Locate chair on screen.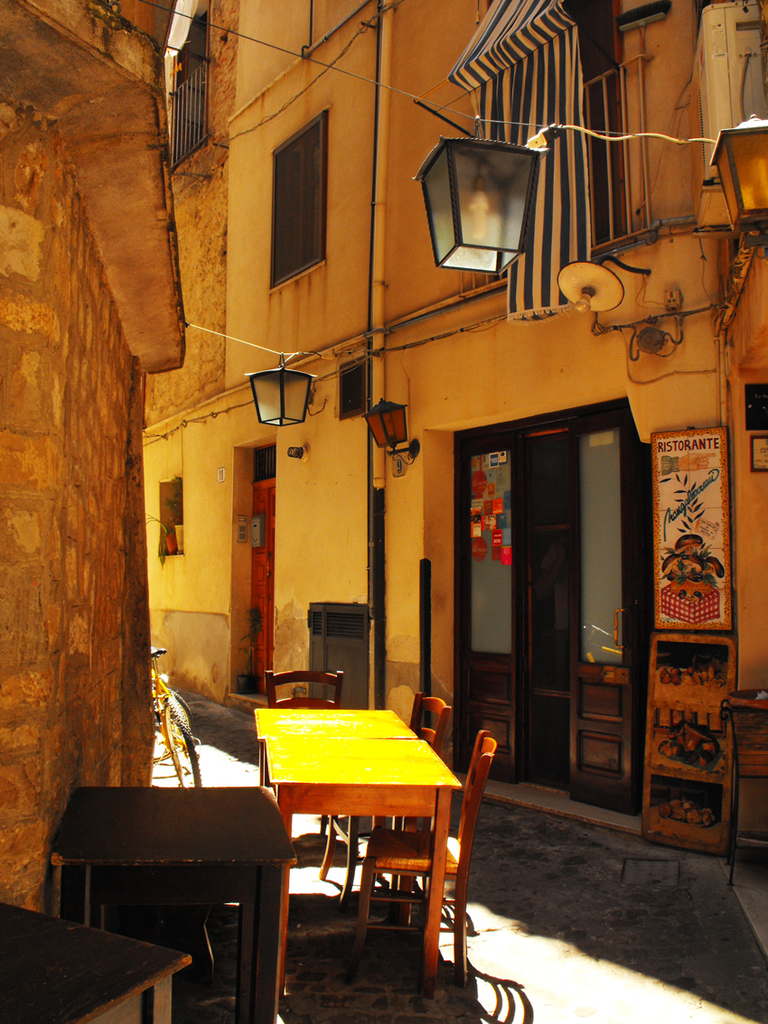
On screen at [323, 693, 455, 900].
